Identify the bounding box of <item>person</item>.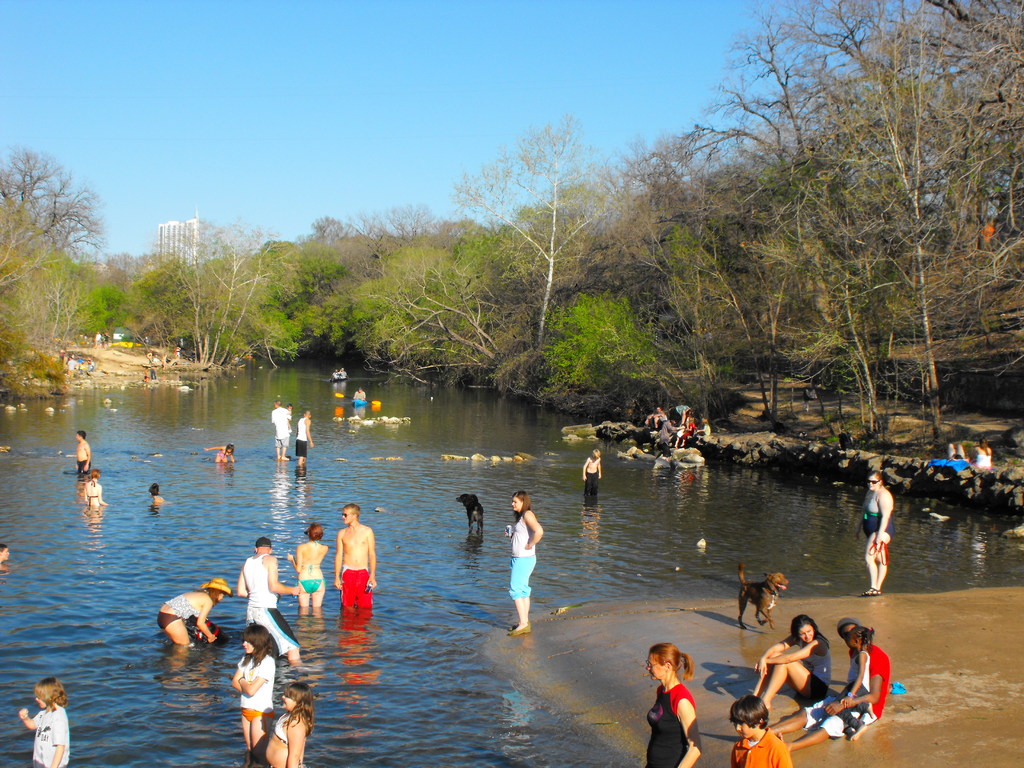
643, 643, 704, 767.
